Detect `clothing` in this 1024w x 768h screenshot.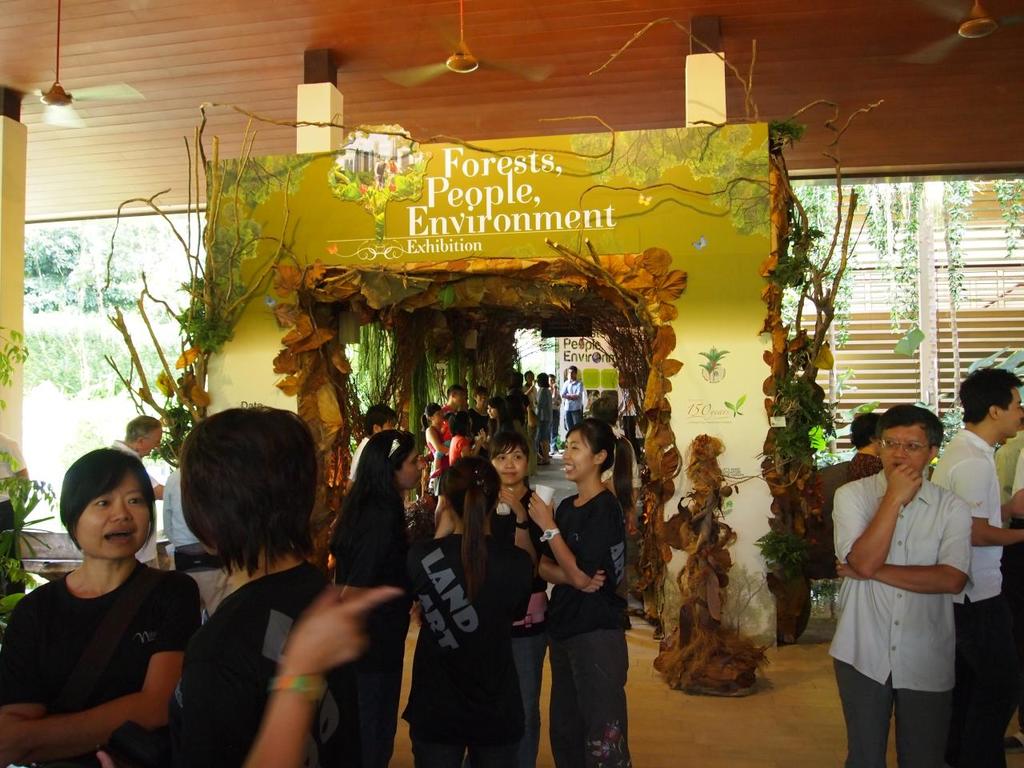
Detection: (930, 434, 1023, 767).
